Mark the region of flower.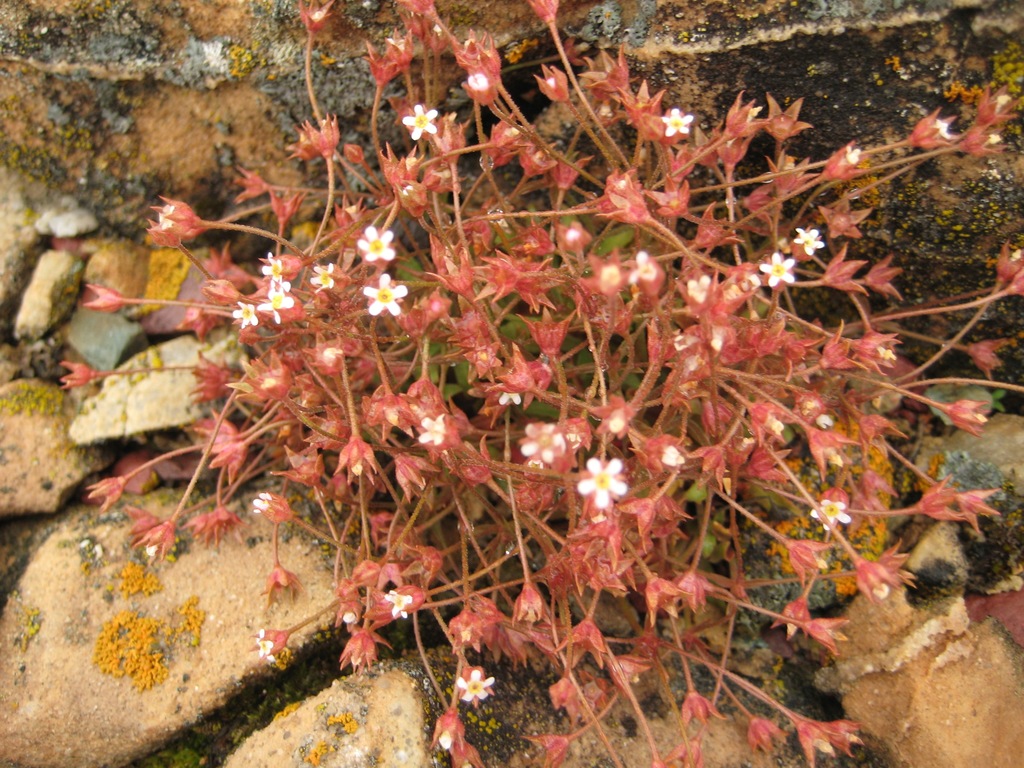
Region: region(314, 268, 333, 291).
